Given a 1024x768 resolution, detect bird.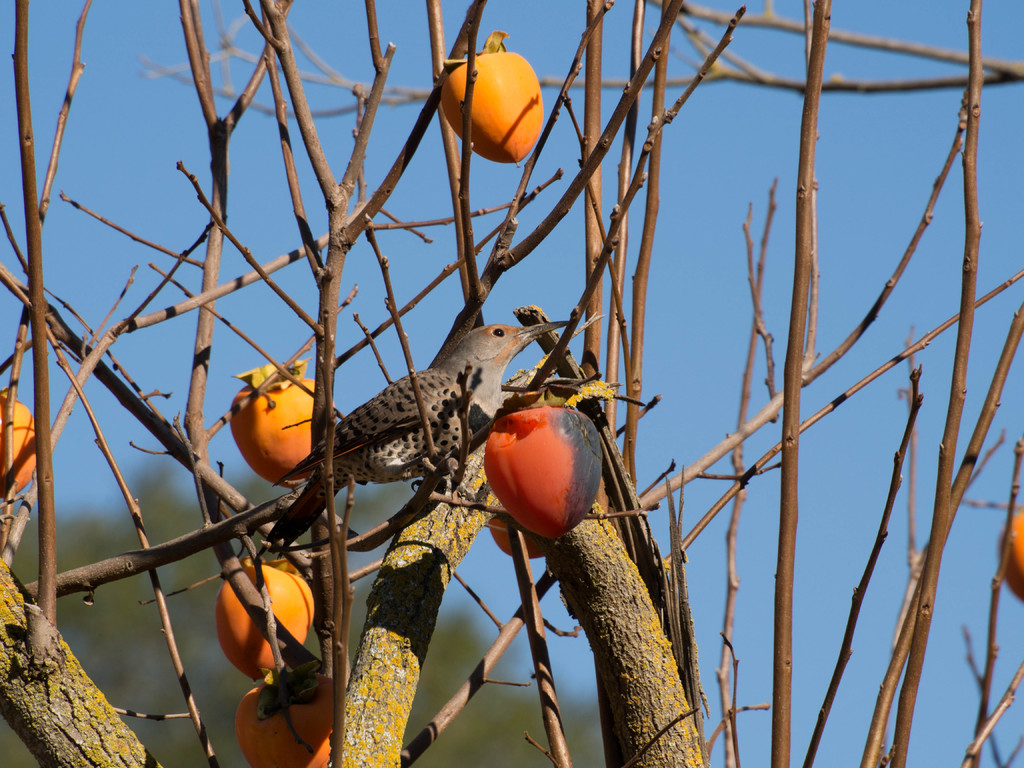
<region>252, 312, 589, 540</region>.
